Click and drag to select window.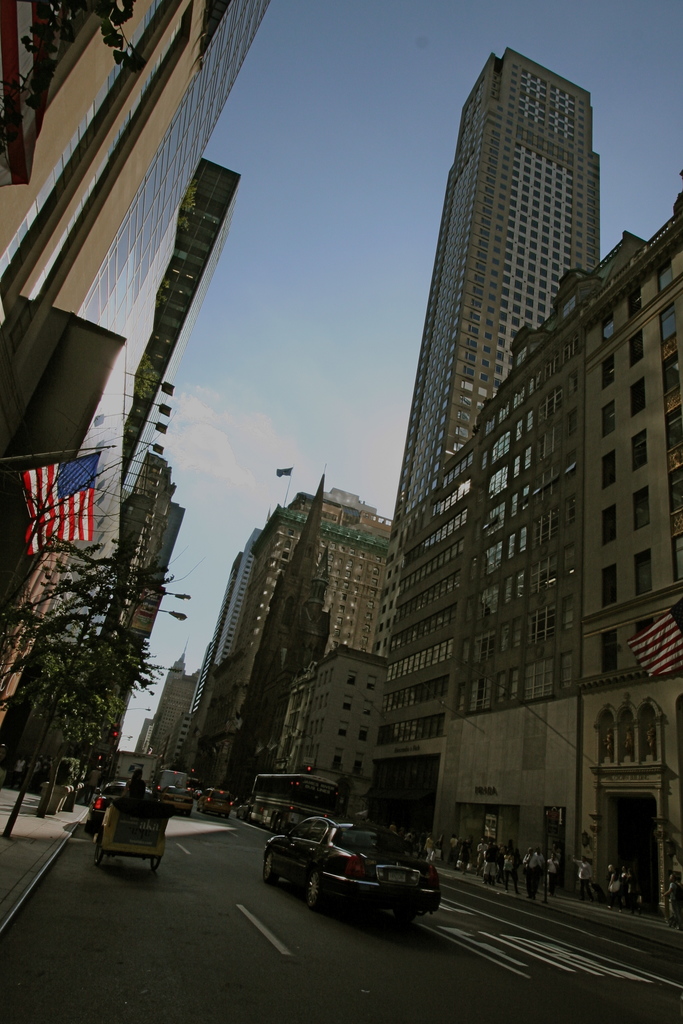
Selection: box(327, 755, 341, 778).
